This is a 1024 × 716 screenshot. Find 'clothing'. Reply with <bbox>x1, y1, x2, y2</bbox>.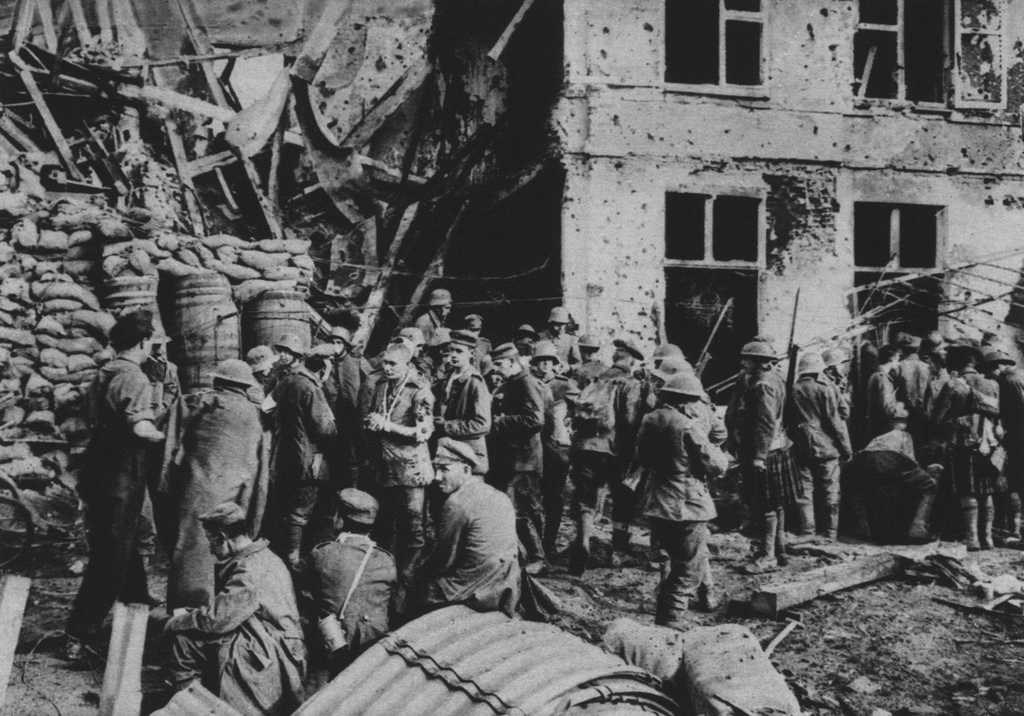
<bbox>367, 368, 439, 548</bbox>.
